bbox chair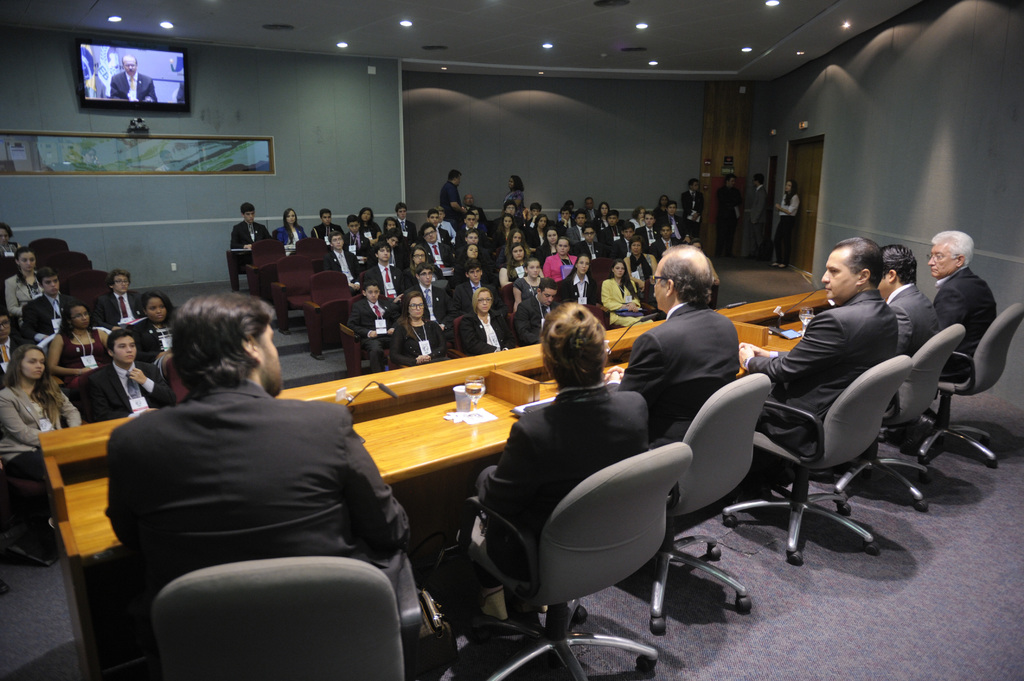
x1=244, y1=237, x2=289, y2=303
